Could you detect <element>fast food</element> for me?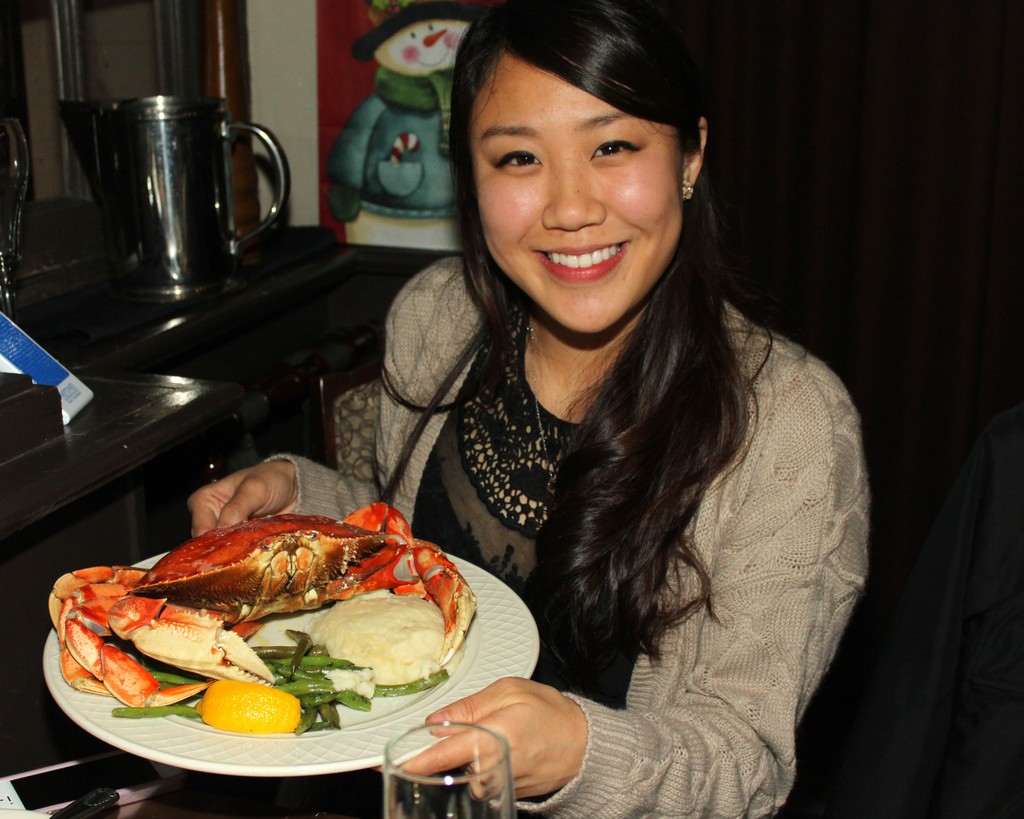
Detection result: {"x1": 32, "y1": 504, "x2": 480, "y2": 718}.
